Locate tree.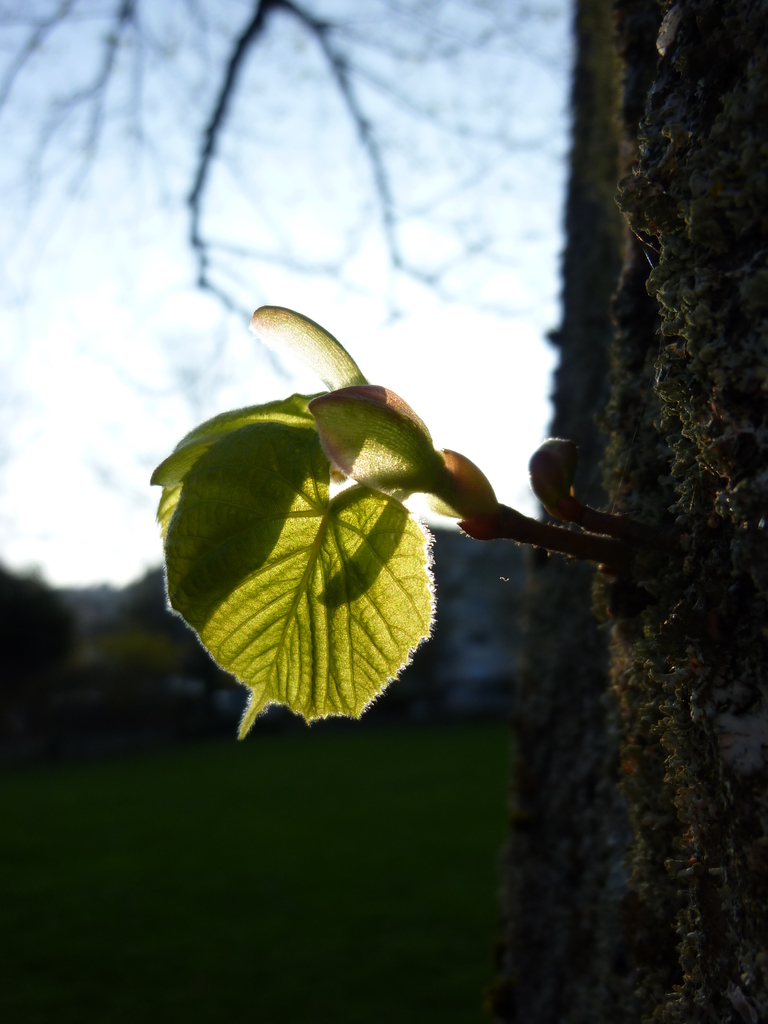
Bounding box: <bbox>127, 0, 767, 1018</bbox>.
